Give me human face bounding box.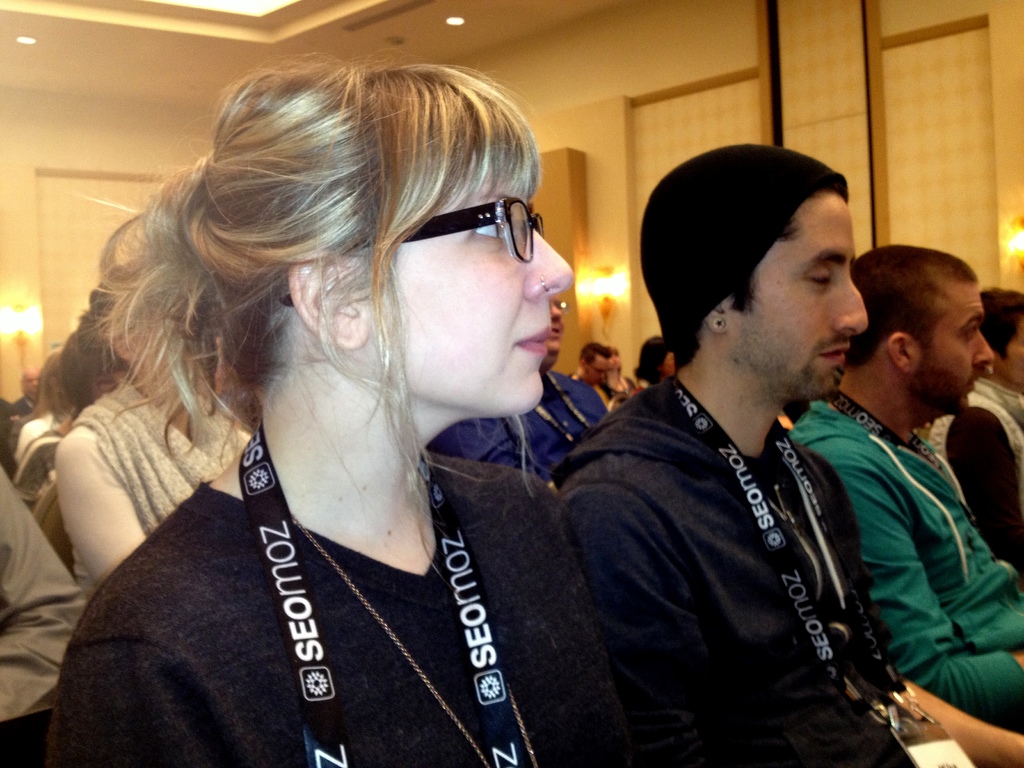
left=586, top=352, right=613, bottom=387.
